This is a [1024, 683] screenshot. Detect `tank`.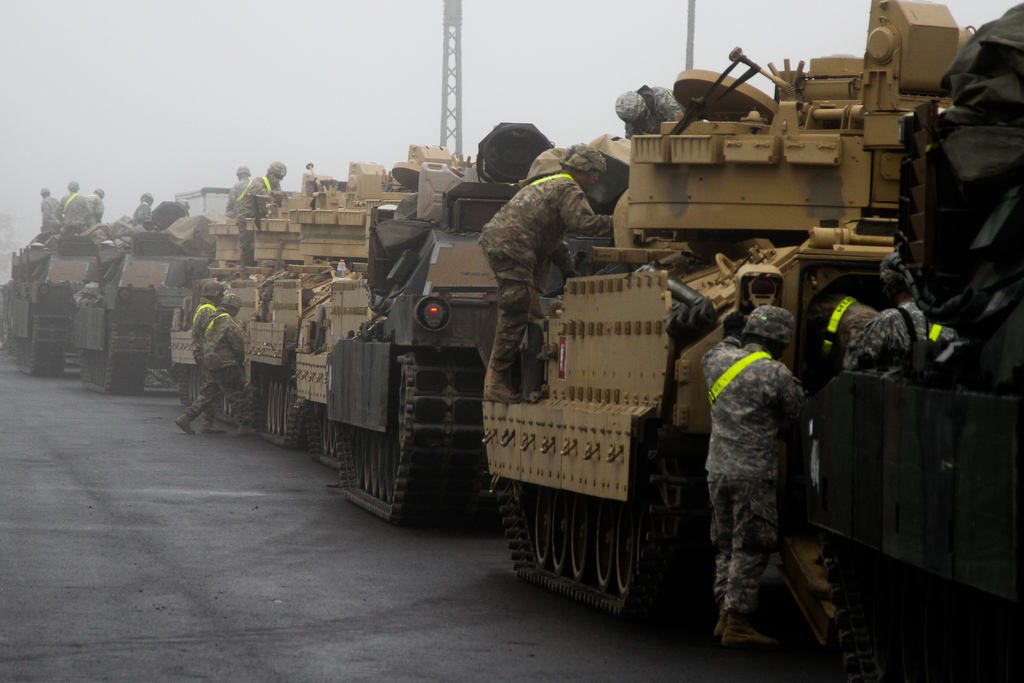
box=[10, 214, 128, 378].
